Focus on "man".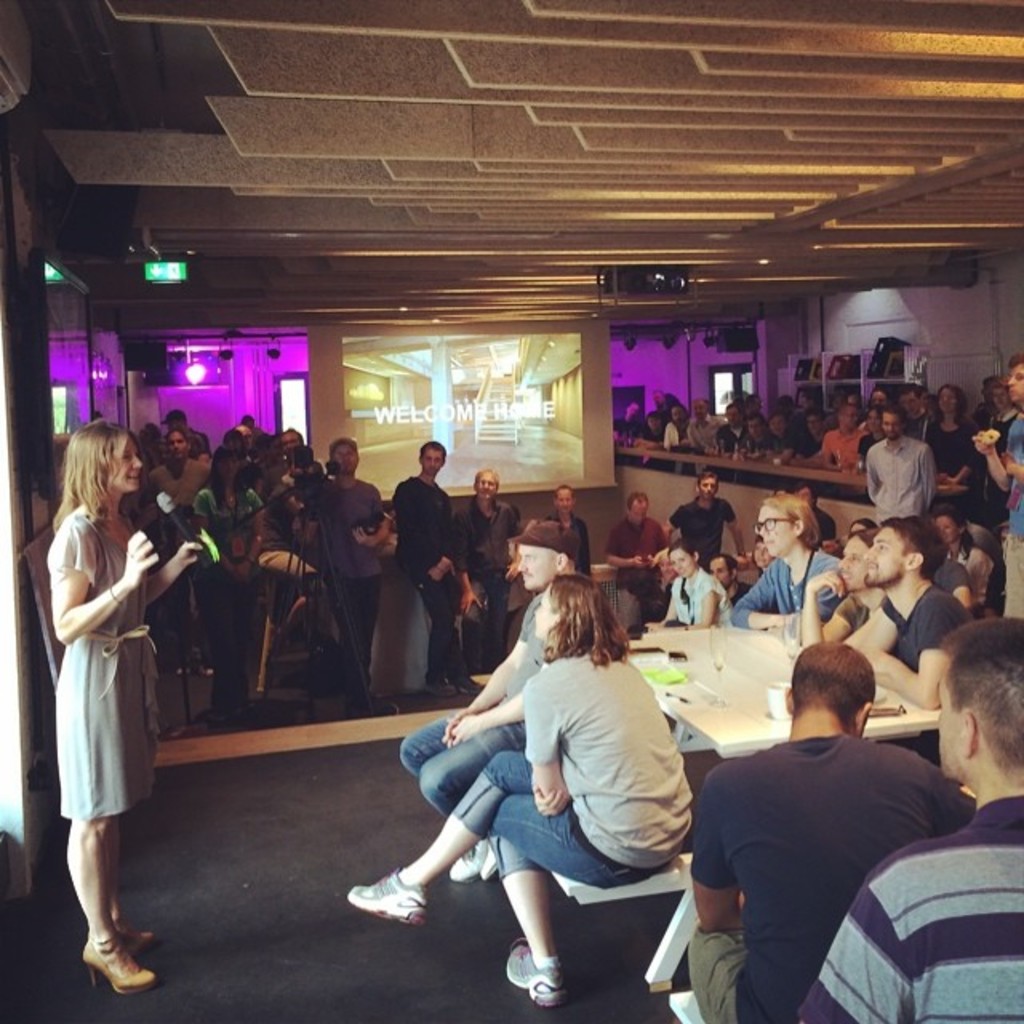
Focused at detection(840, 514, 968, 707).
